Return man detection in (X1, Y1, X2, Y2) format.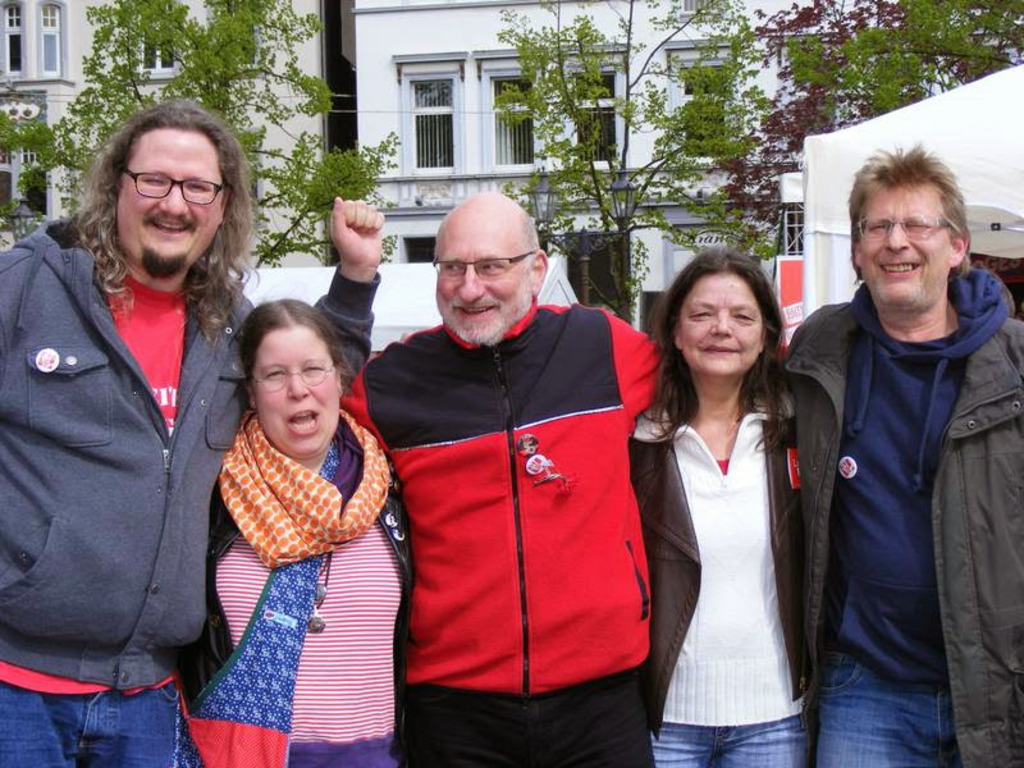
(0, 101, 385, 767).
